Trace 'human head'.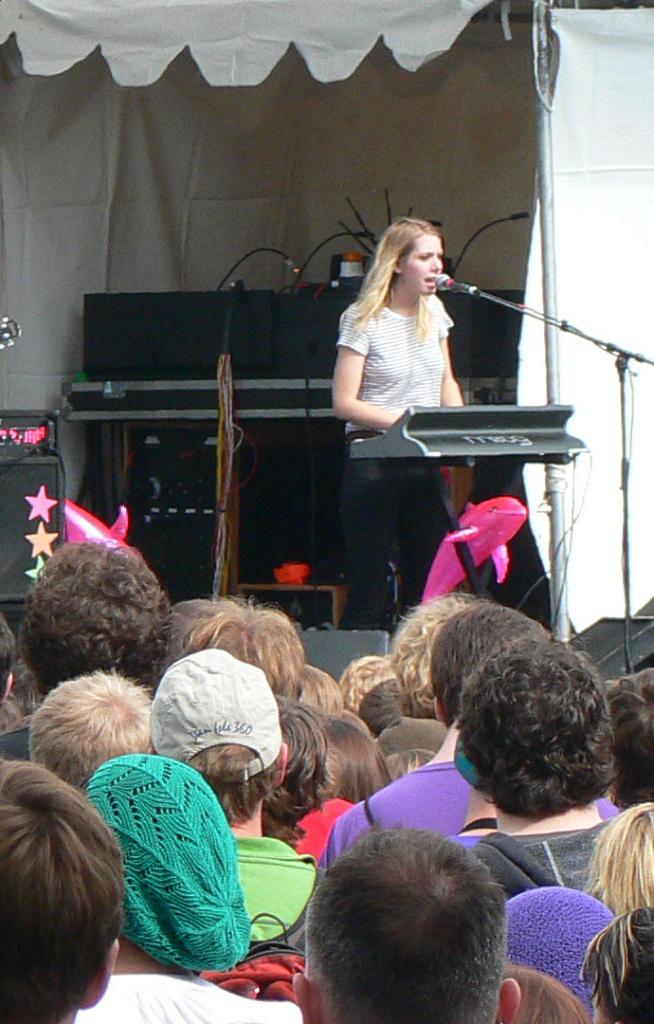
Traced to {"x1": 377, "y1": 214, "x2": 445, "y2": 294}.
